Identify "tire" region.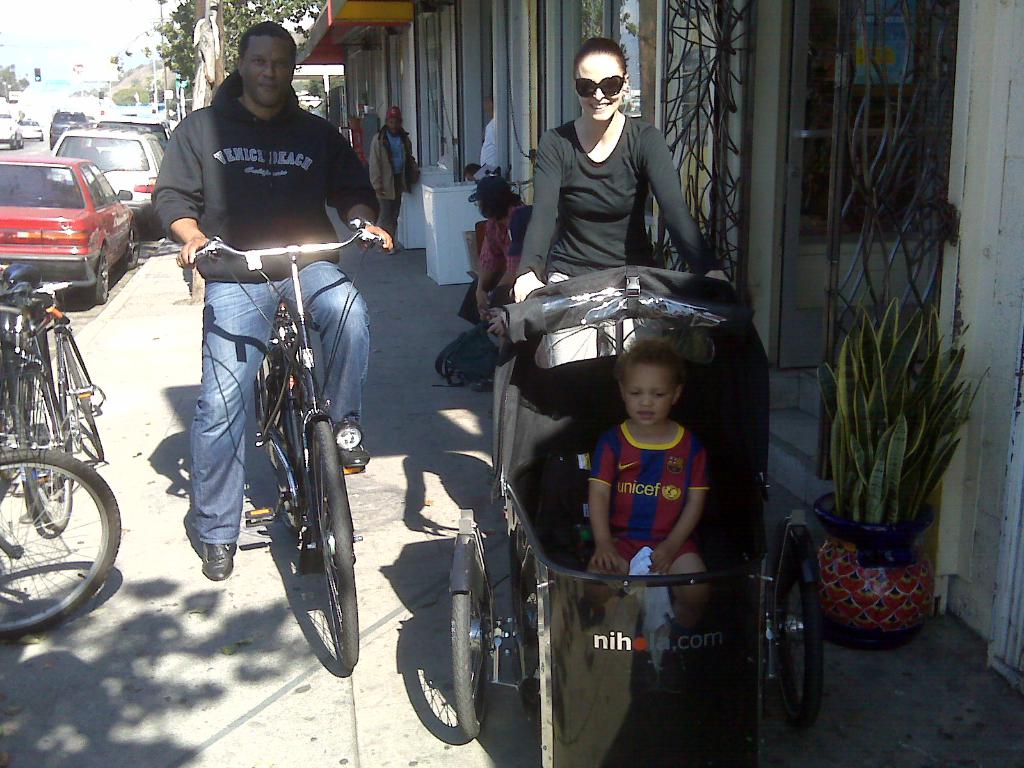
Region: x1=310 y1=417 x2=357 y2=673.
